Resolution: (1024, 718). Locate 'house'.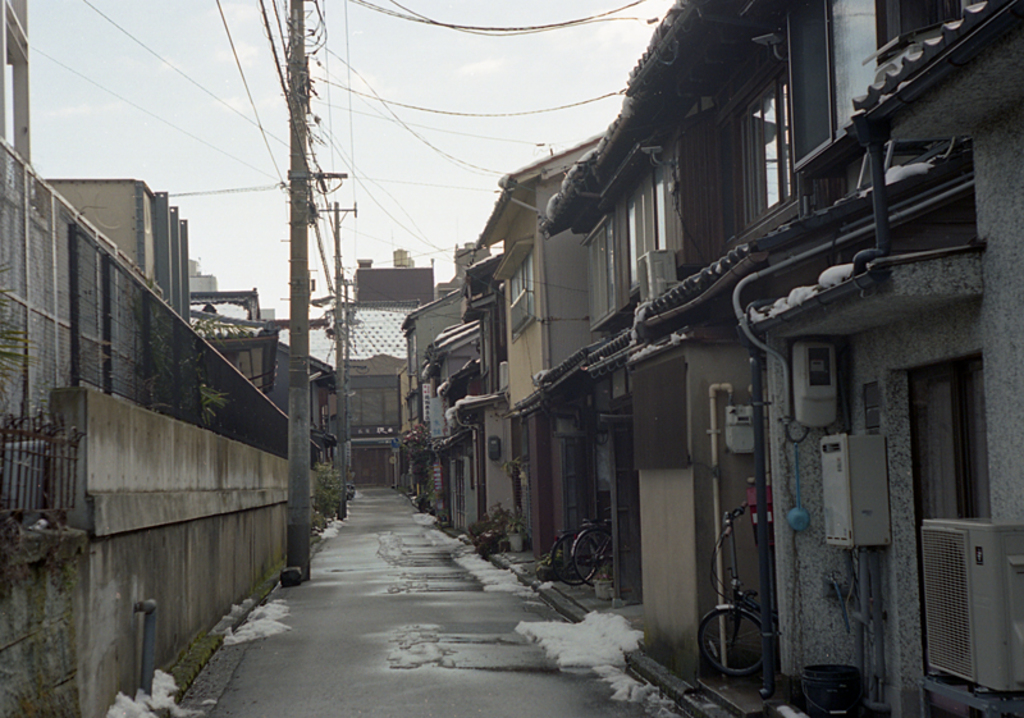
Rect(342, 239, 438, 481).
